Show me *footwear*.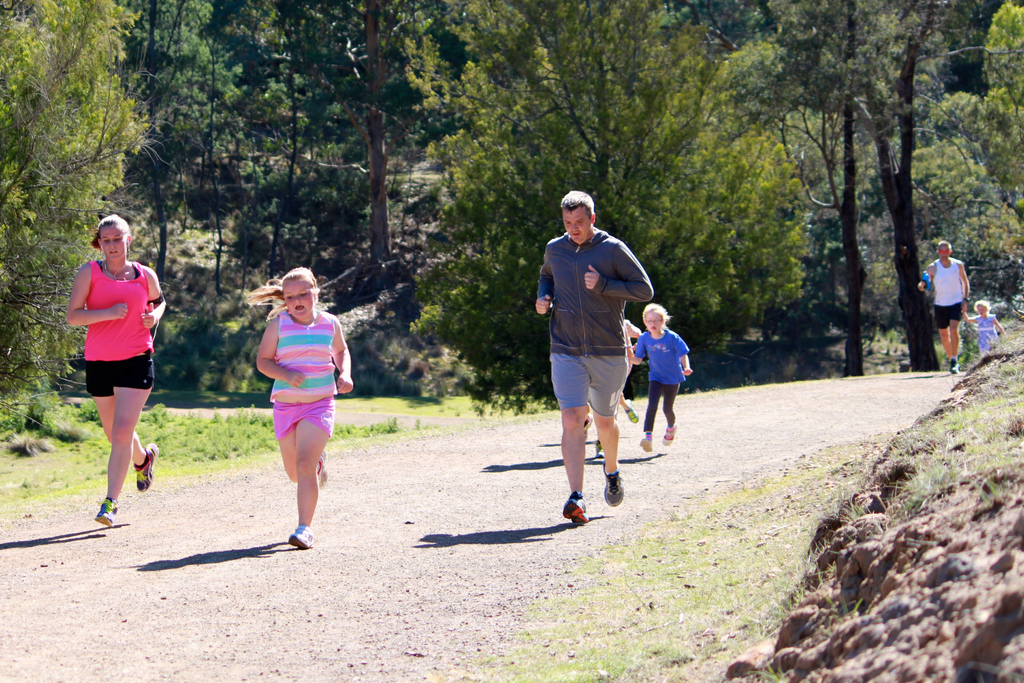
*footwear* is here: select_region(626, 407, 639, 425).
